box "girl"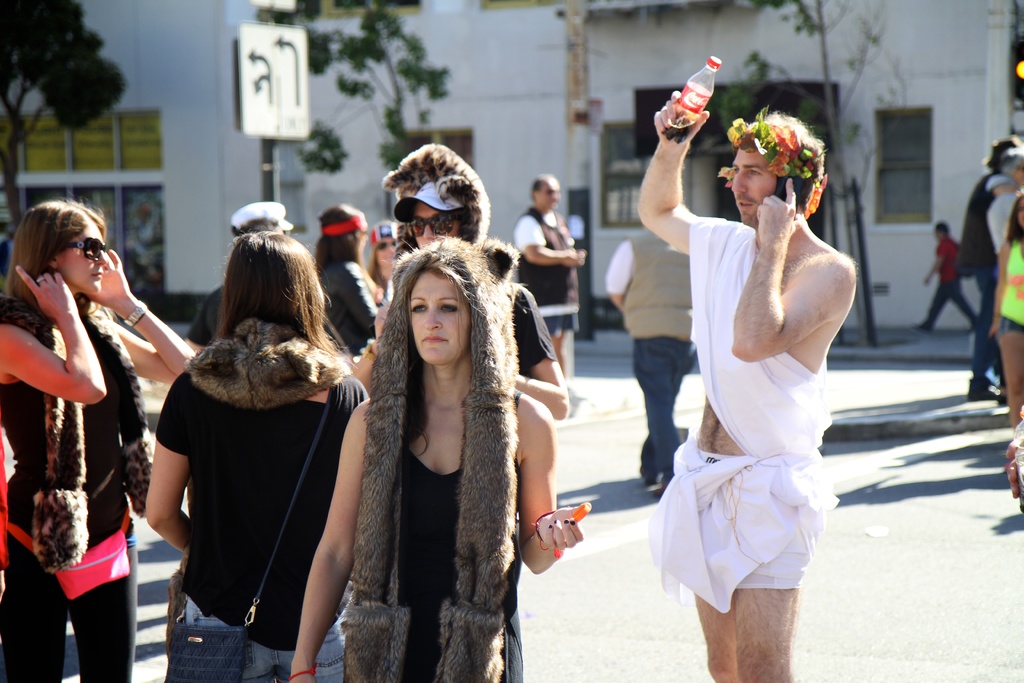
x1=140 y1=231 x2=367 y2=682
